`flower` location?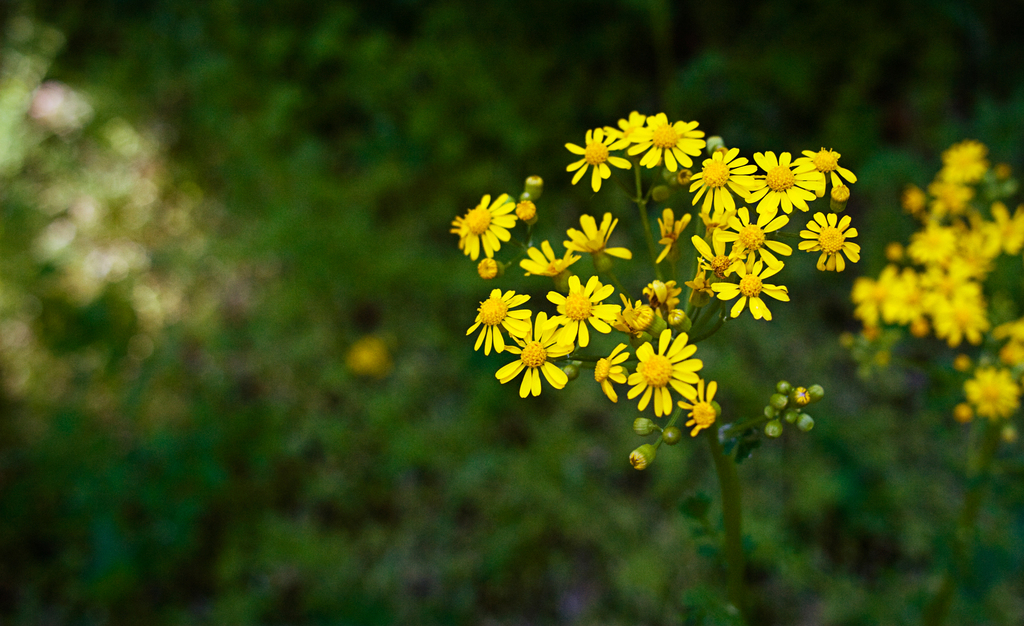
[left=604, top=109, right=648, bottom=151]
